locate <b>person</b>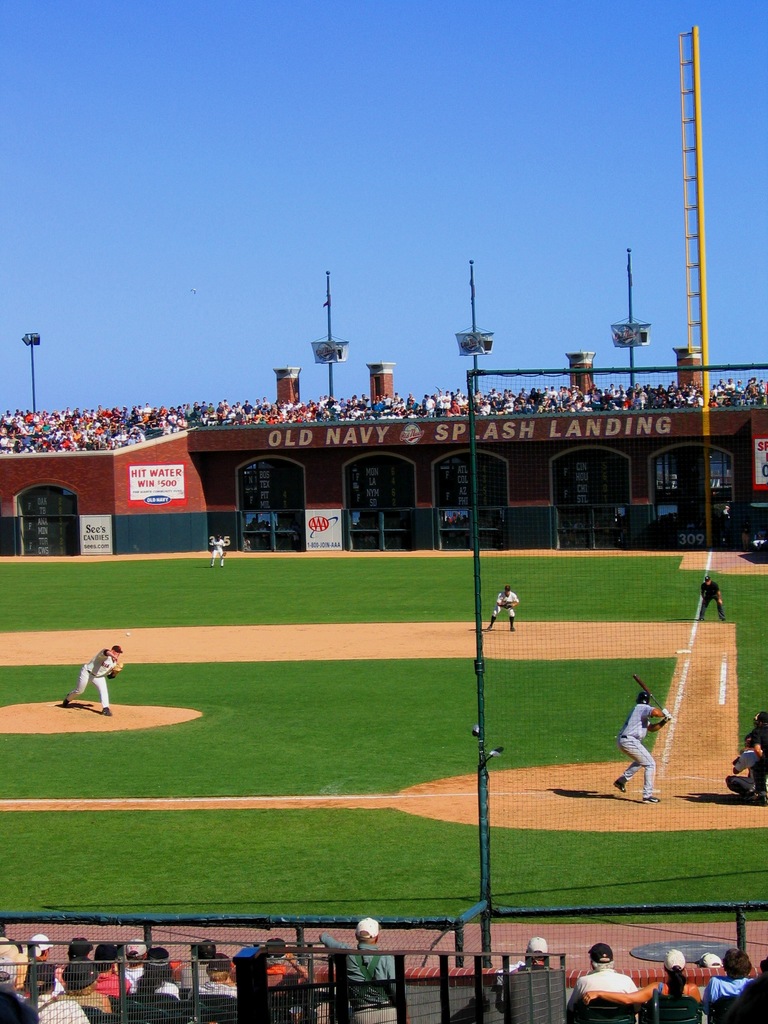
BBox(703, 950, 757, 1010)
